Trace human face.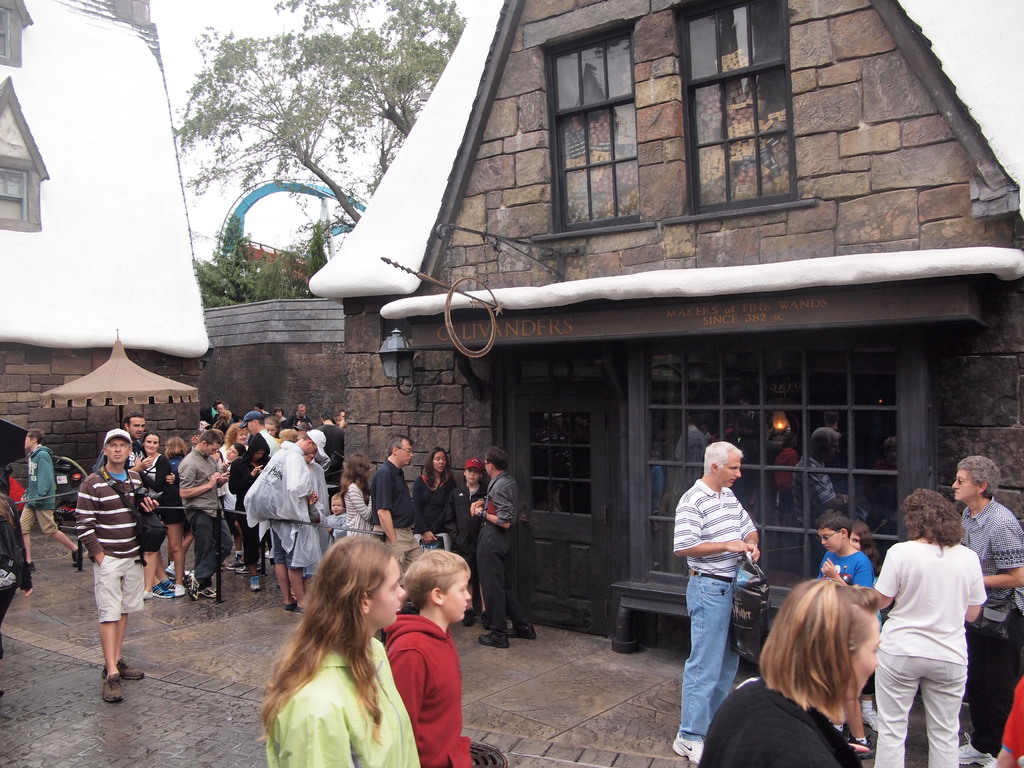
Traced to [952,468,977,502].
